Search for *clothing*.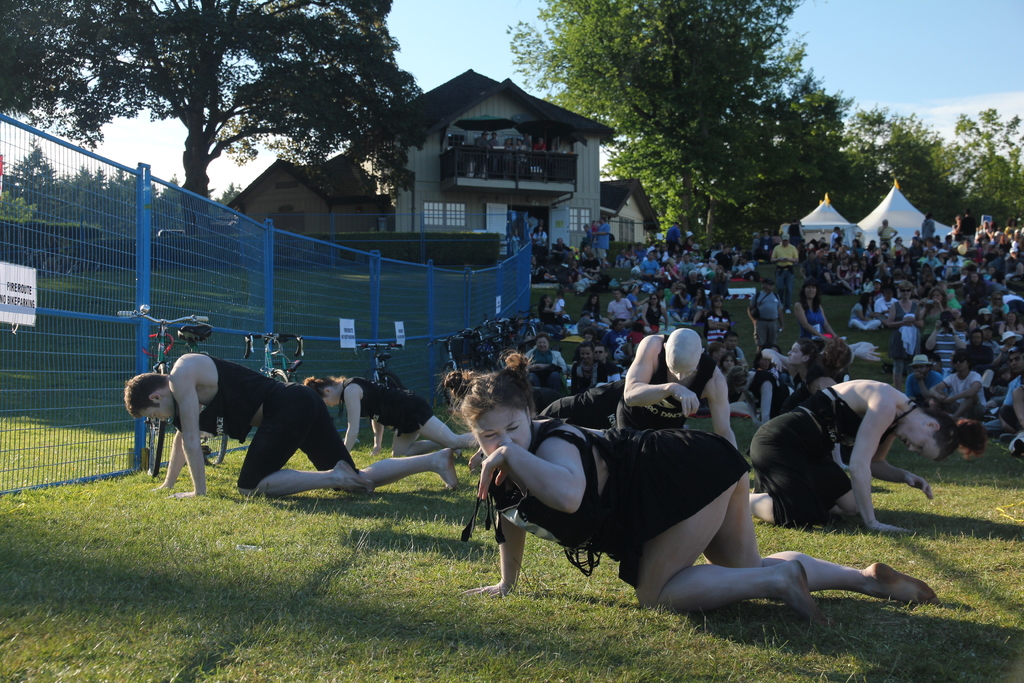
Found at region(522, 348, 567, 389).
